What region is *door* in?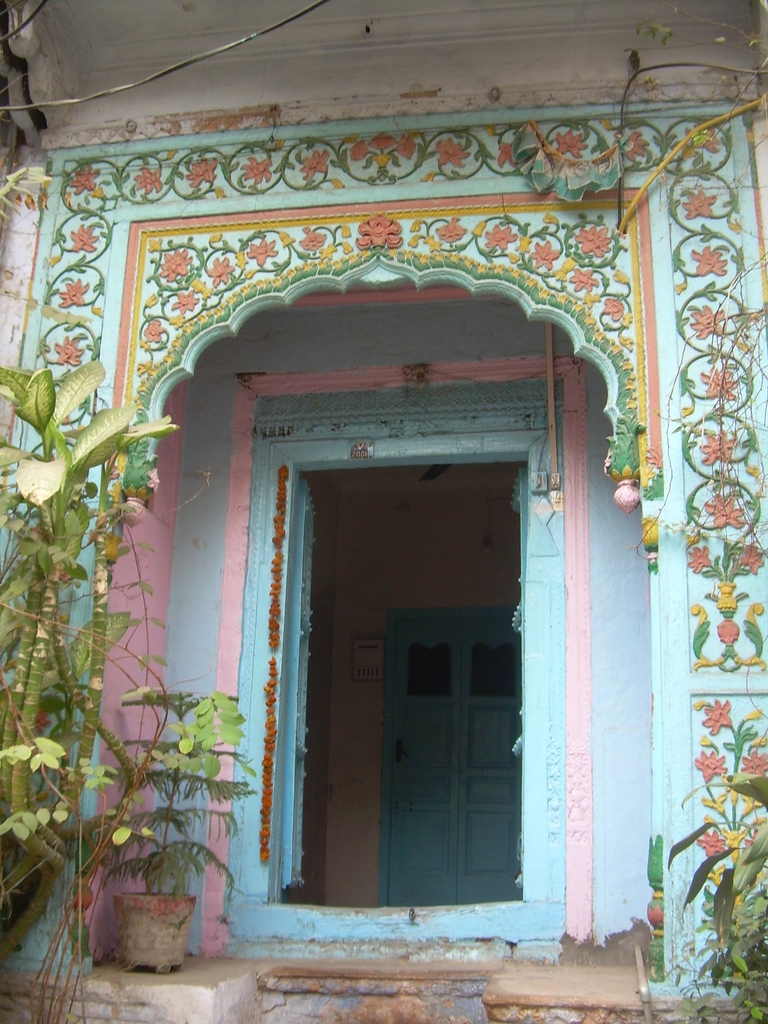
[left=278, top=480, right=321, bottom=889].
